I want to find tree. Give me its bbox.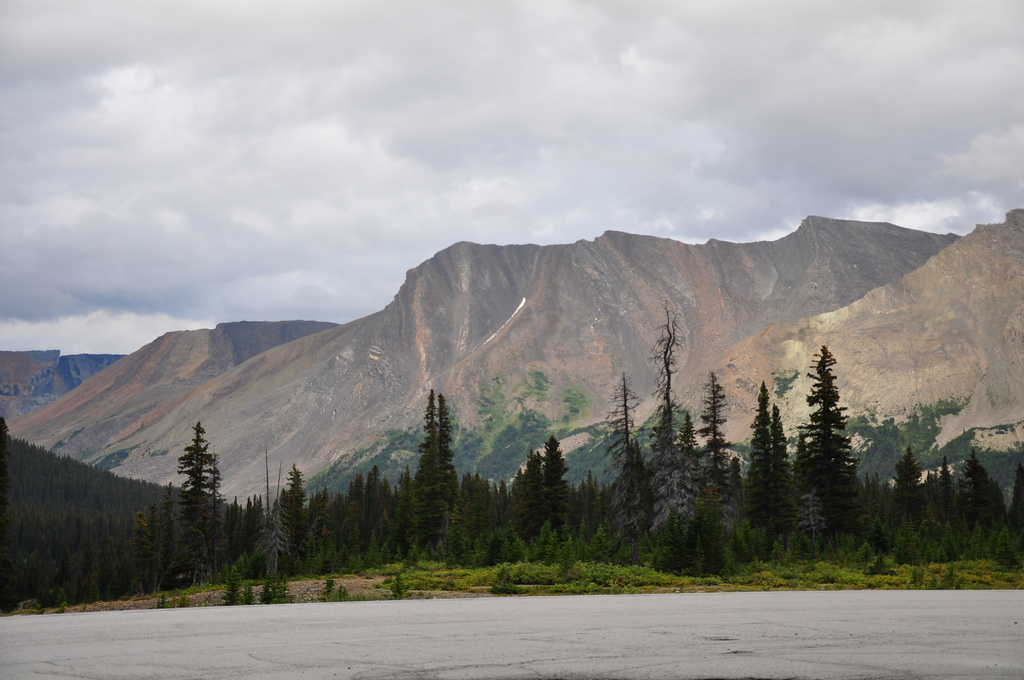
(left=207, top=495, right=237, bottom=570).
